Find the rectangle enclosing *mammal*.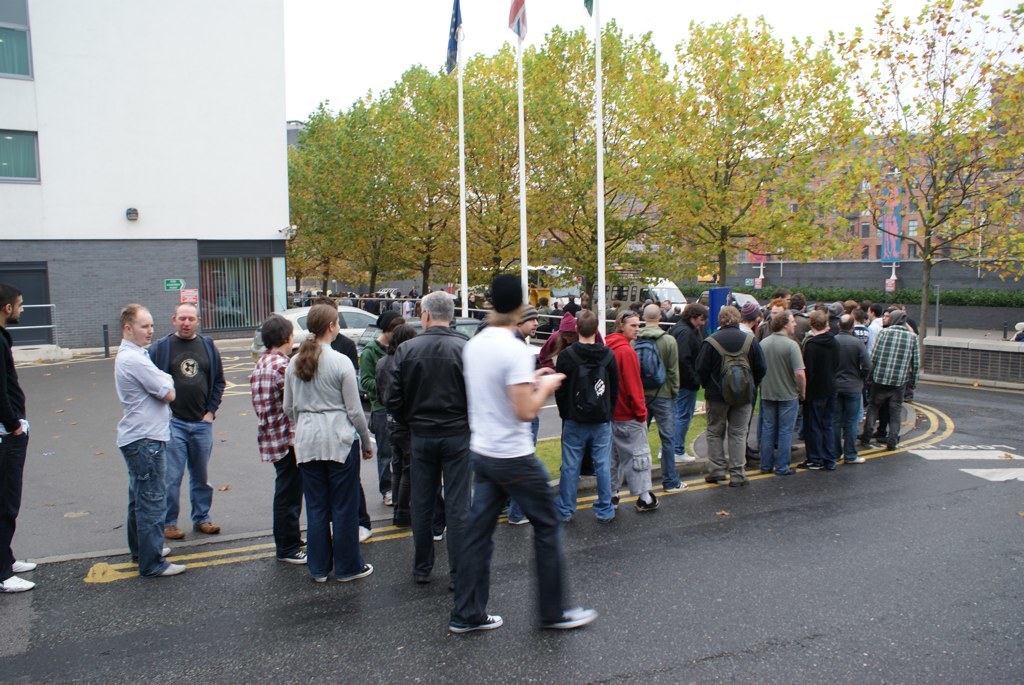
box=[353, 308, 405, 506].
